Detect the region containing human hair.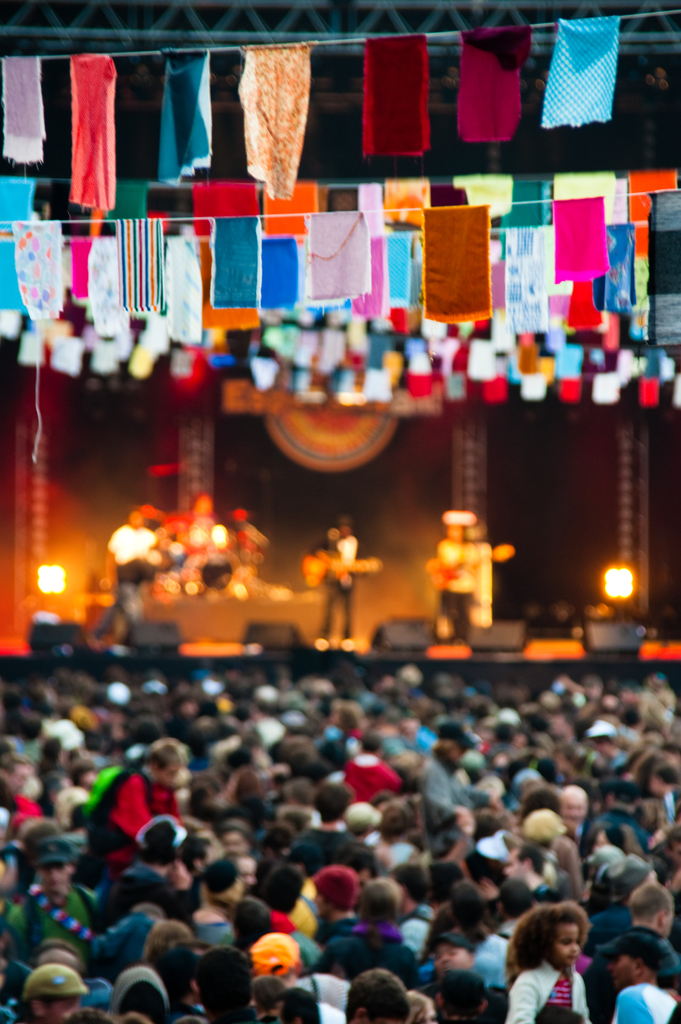
(x1=627, y1=879, x2=664, y2=929).
